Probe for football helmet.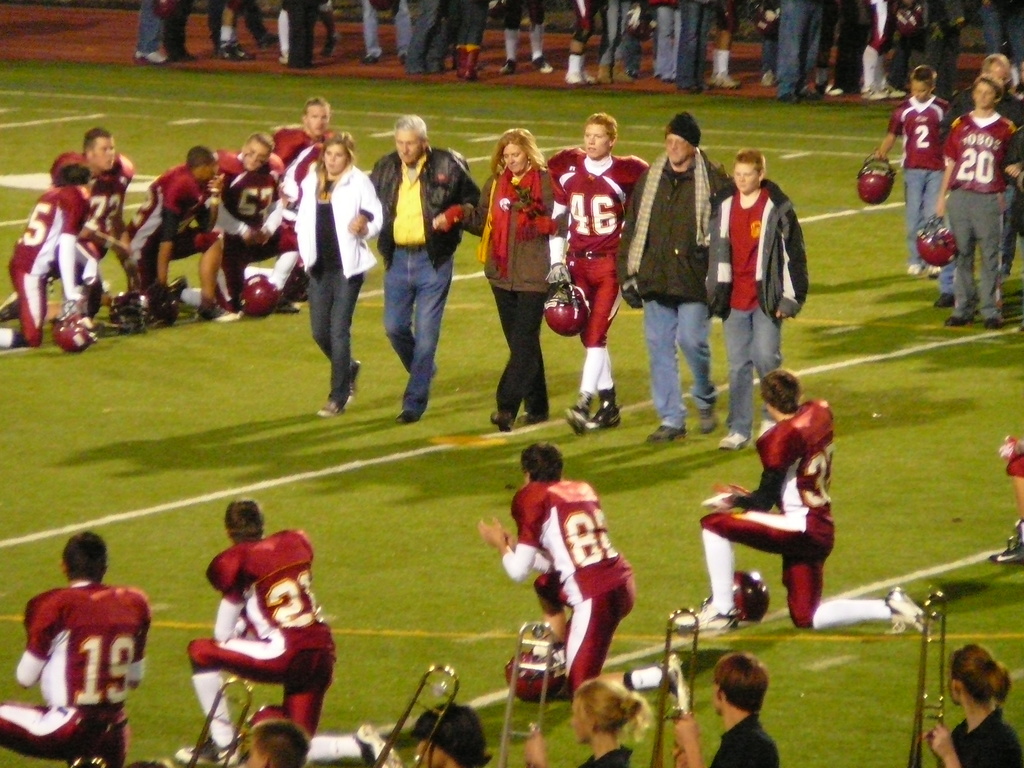
Probe result: (left=47, top=303, right=104, bottom=357).
